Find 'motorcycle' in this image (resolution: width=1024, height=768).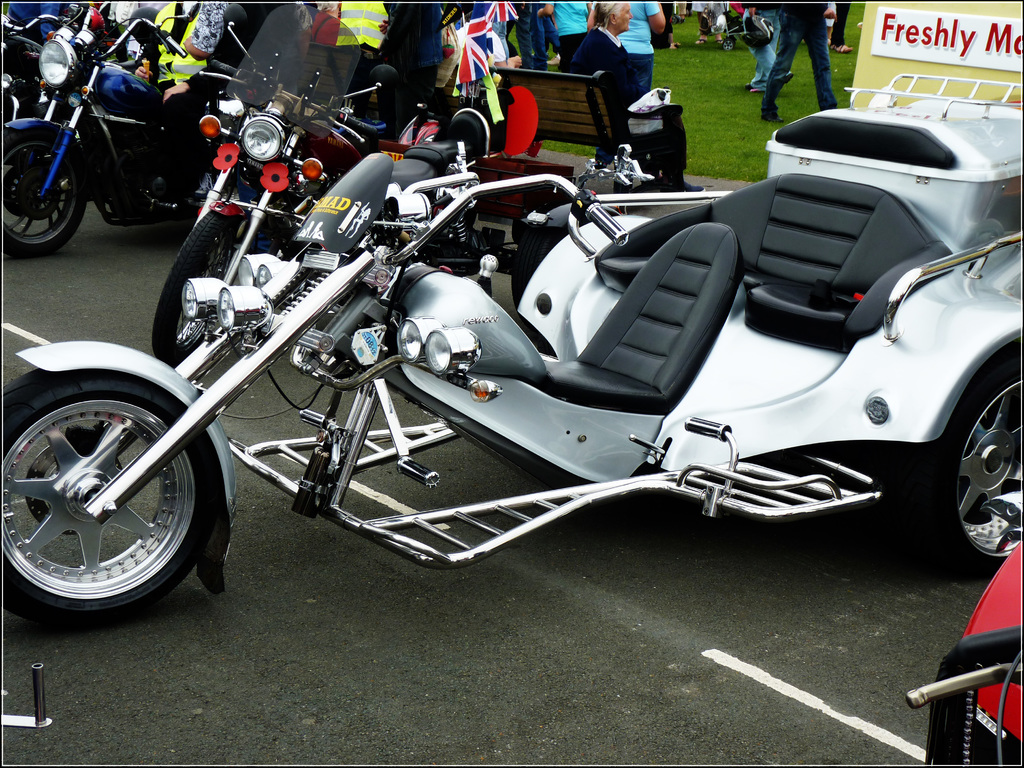
BBox(906, 539, 1021, 766).
